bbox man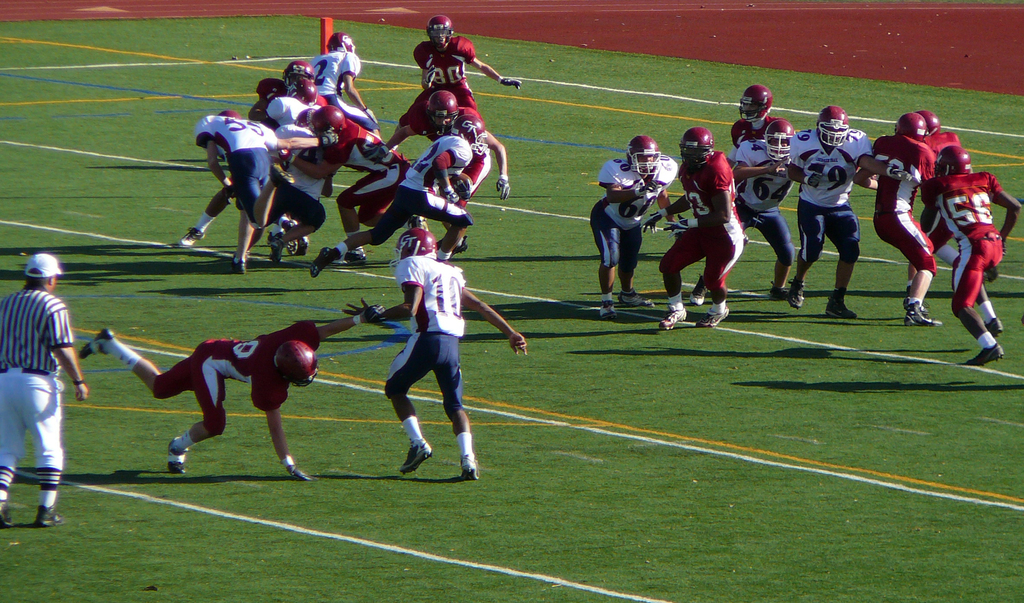
box=[324, 124, 473, 276]
